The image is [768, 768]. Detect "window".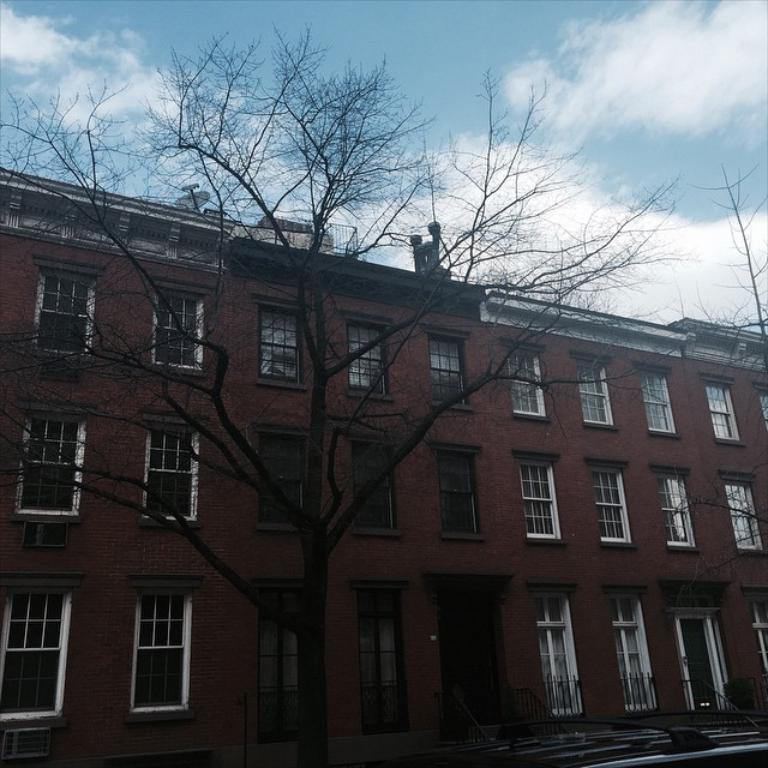
Detection: left=428, top=442, right=486, bottom=540.
